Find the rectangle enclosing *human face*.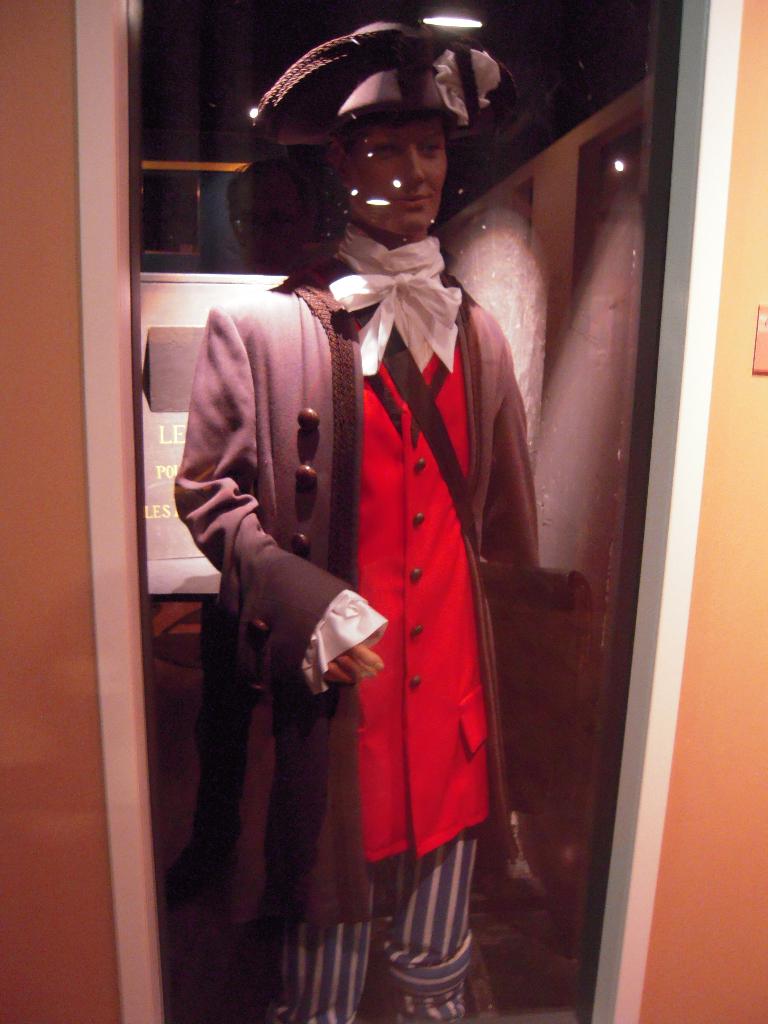
<region>344, 116, 443, 231</region>.
